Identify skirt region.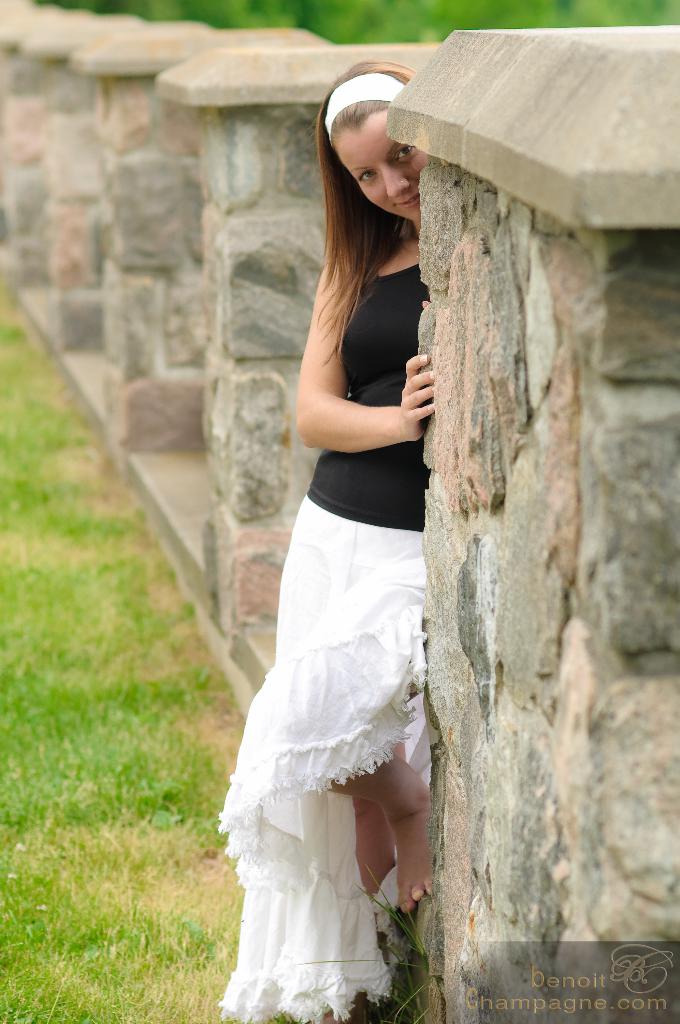
Region: (213, 495, 428, 1023).
